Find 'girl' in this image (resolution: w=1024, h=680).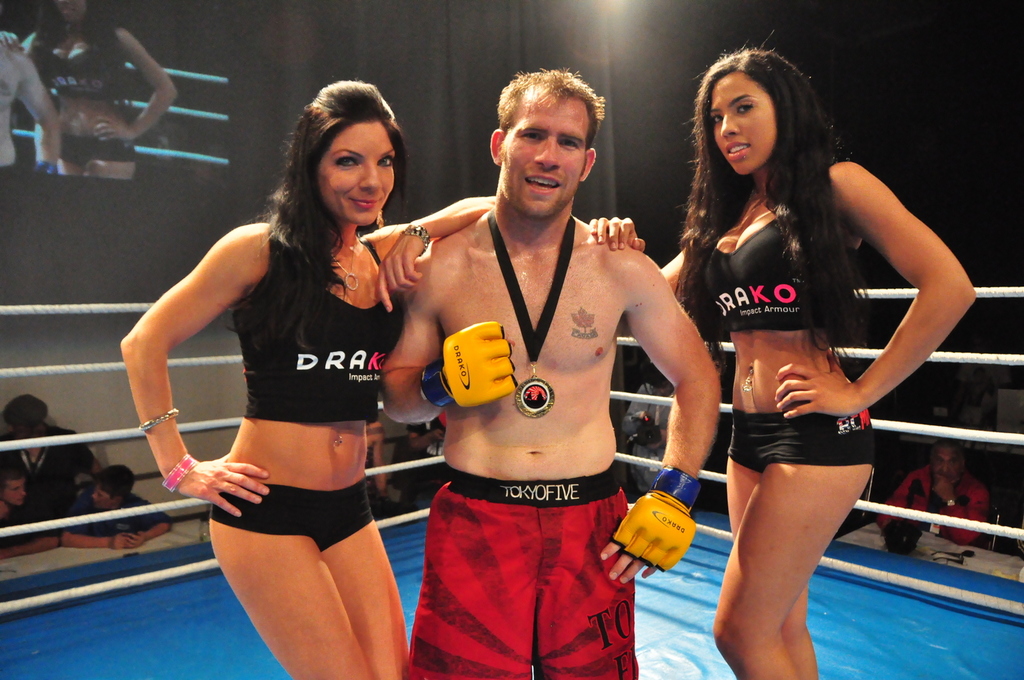
Rect(117, 81, 497, 679).
